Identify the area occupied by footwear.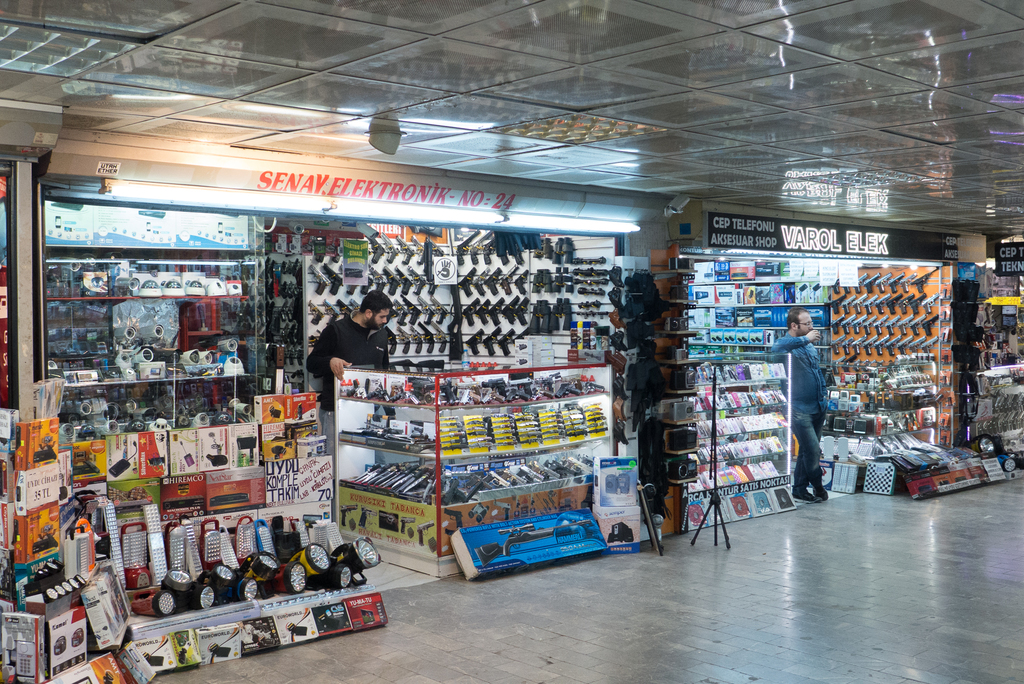
Area: detection(789, 480, 825, 502).
